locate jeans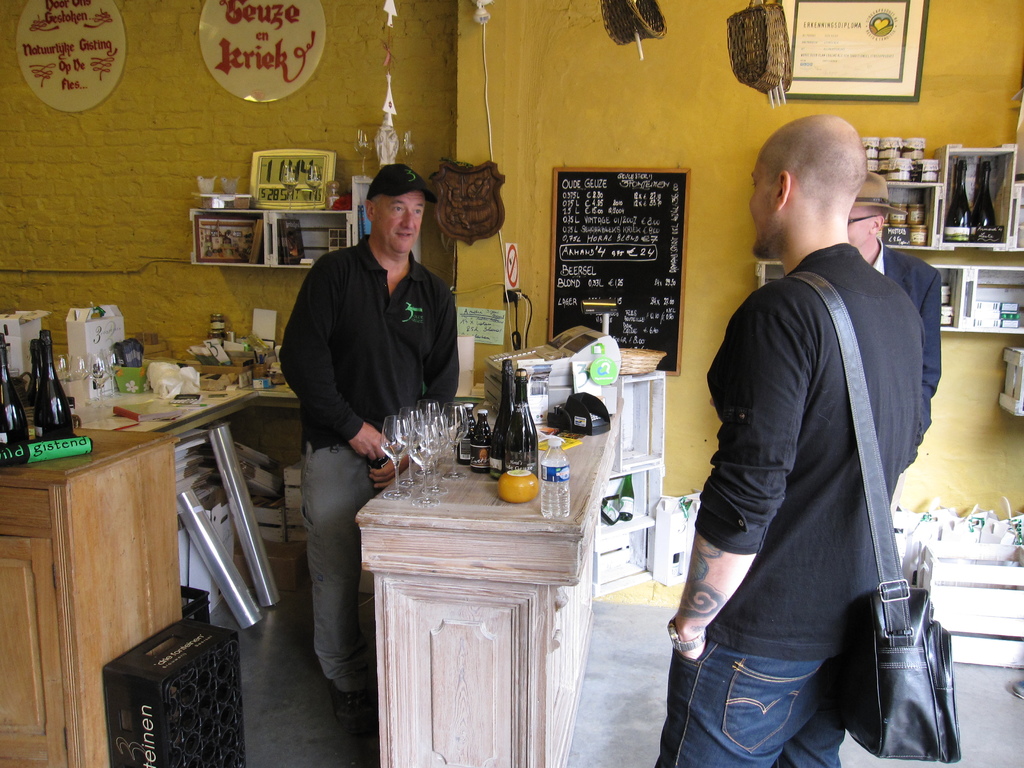
x1=302 y1=449 x2=391 y2=680
